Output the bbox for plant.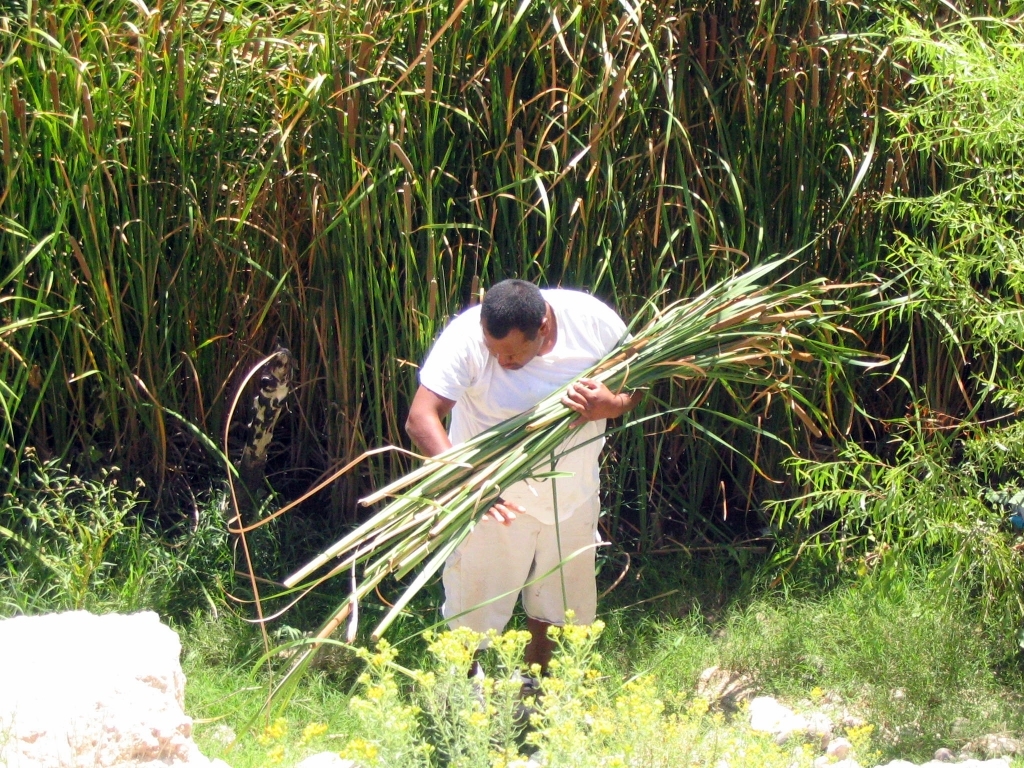
[588, 521, 1023, 765].
